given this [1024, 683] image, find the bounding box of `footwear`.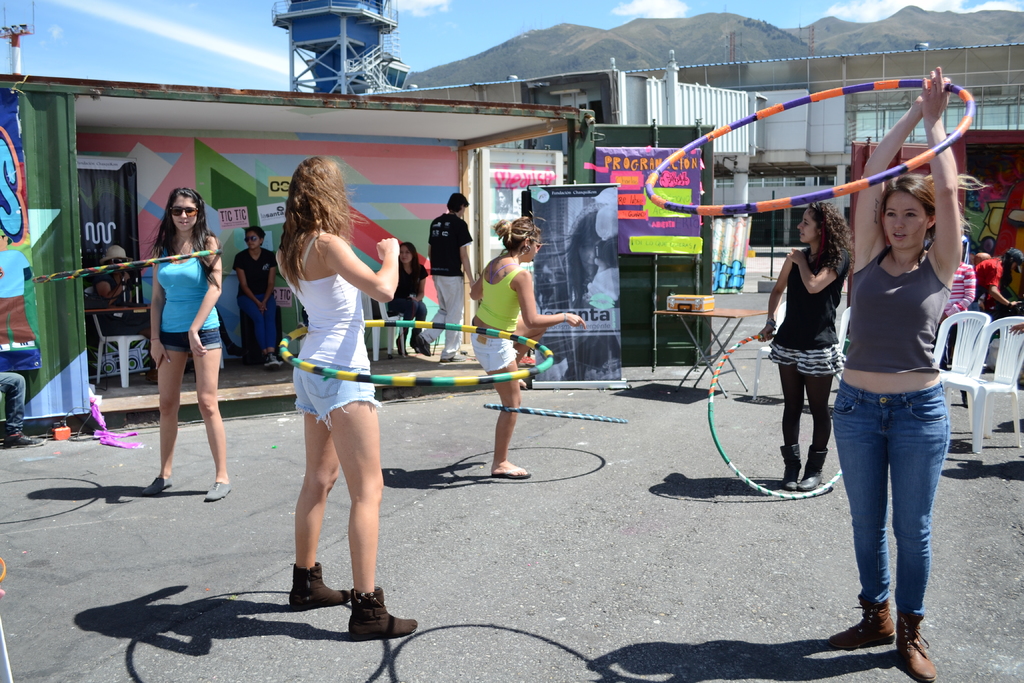
box=[277, 356, 284, 368].
